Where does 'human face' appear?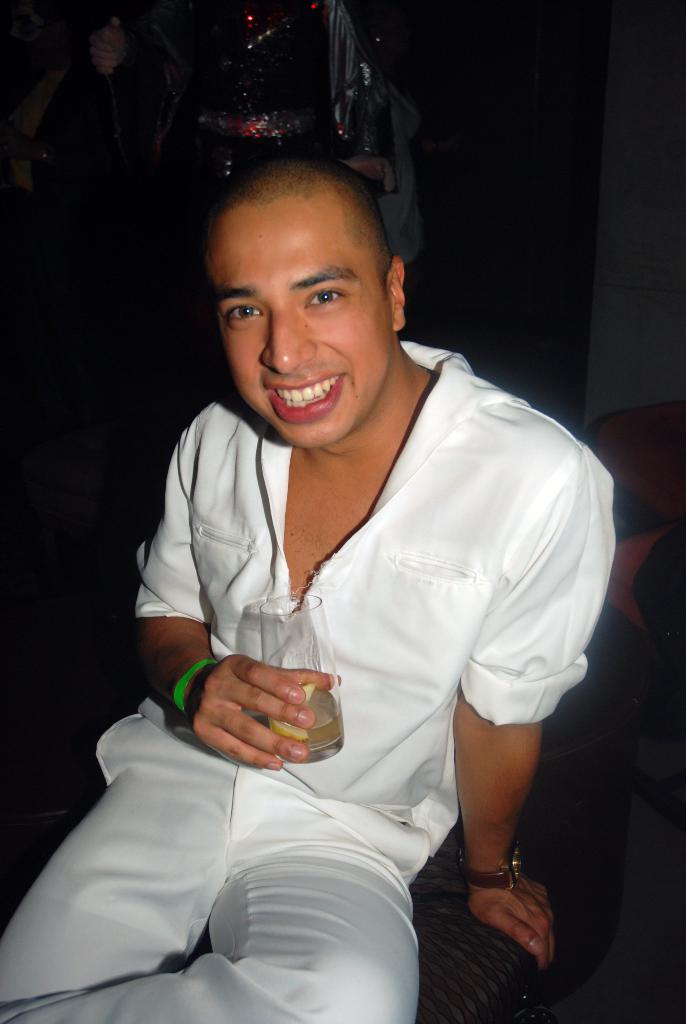
Appears at <box>206,195,389,447</box>.
